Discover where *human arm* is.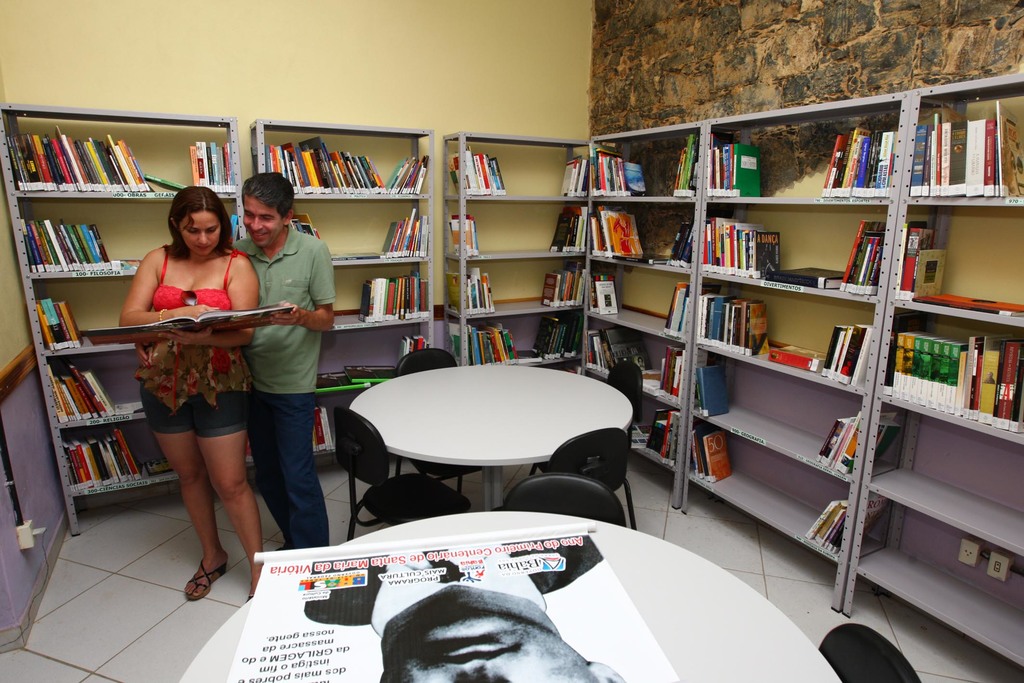
Discovered at <region>134, 340, 152, 373</region>.
